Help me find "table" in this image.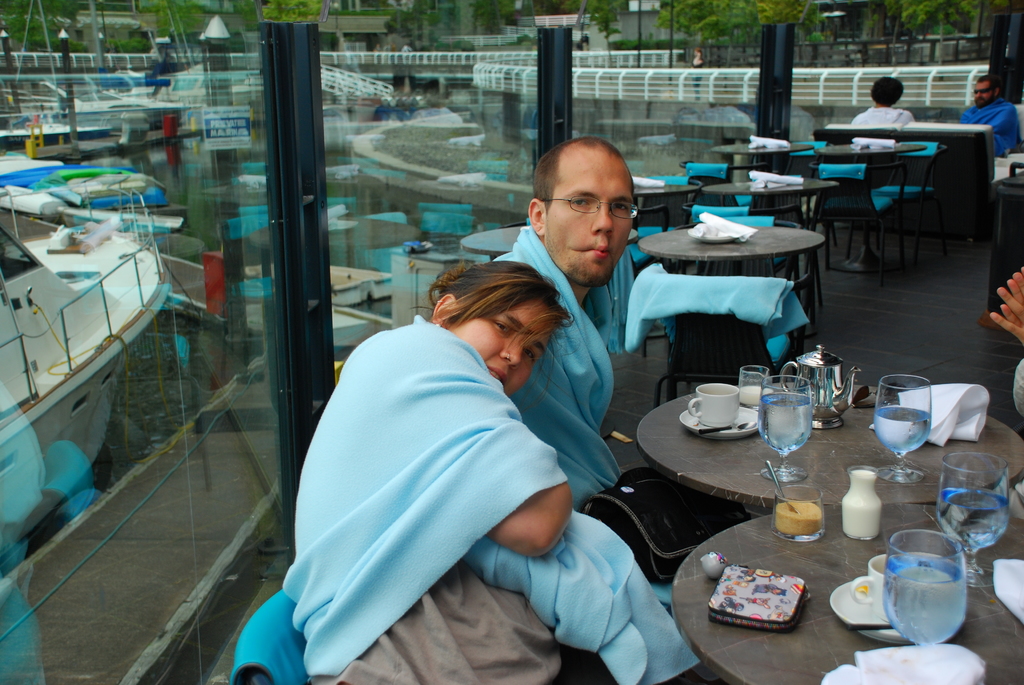
Found it: {"left": 712, "top": 136, "right": 819, "bottom": 182}.
